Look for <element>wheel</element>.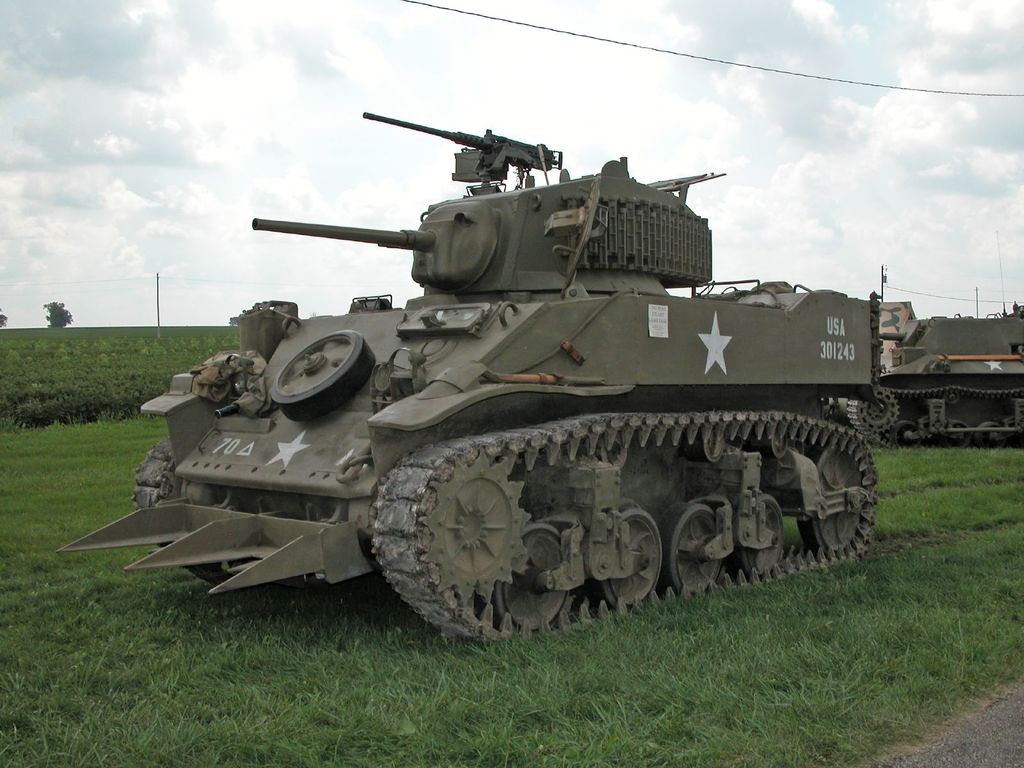
Found: <box>730,491,787,577</box>.
